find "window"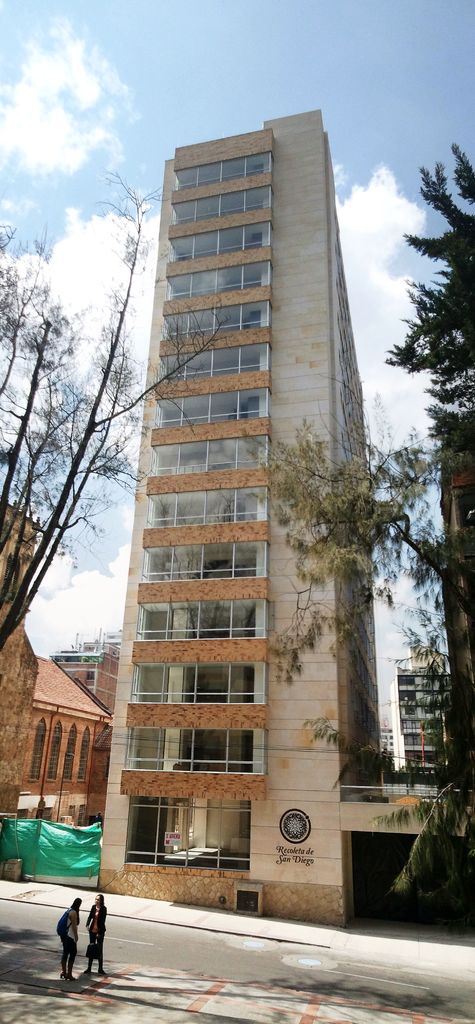
[43, 724, 64, 781]
